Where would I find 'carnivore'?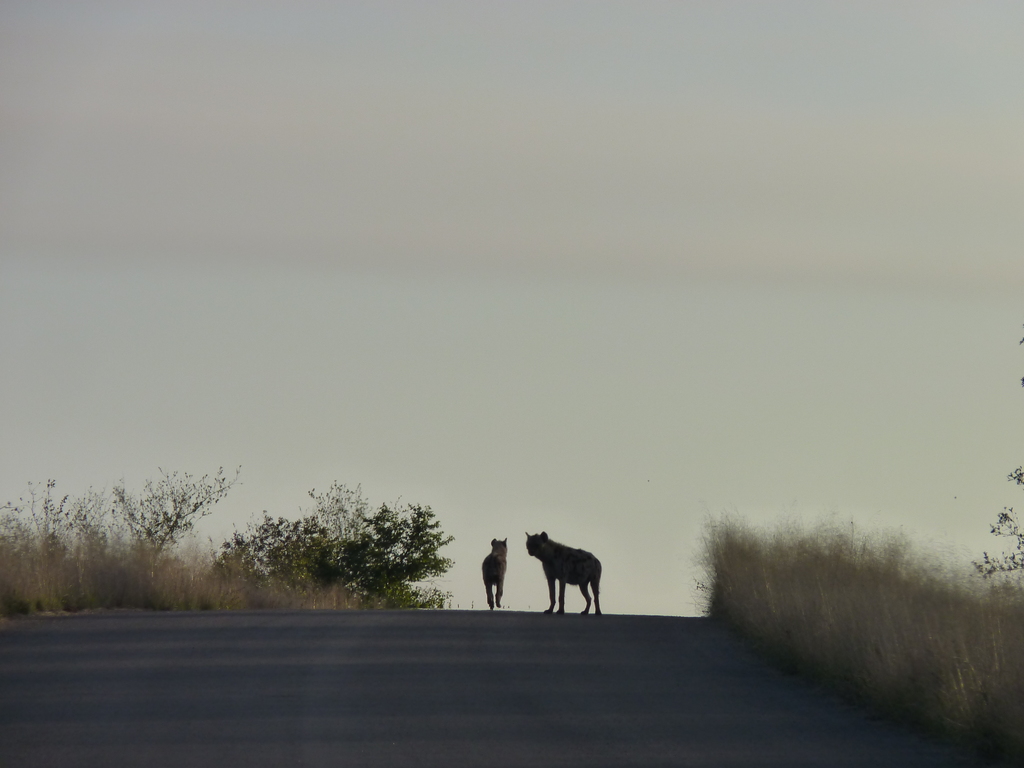
At box=[533, 532, 611, 618].
